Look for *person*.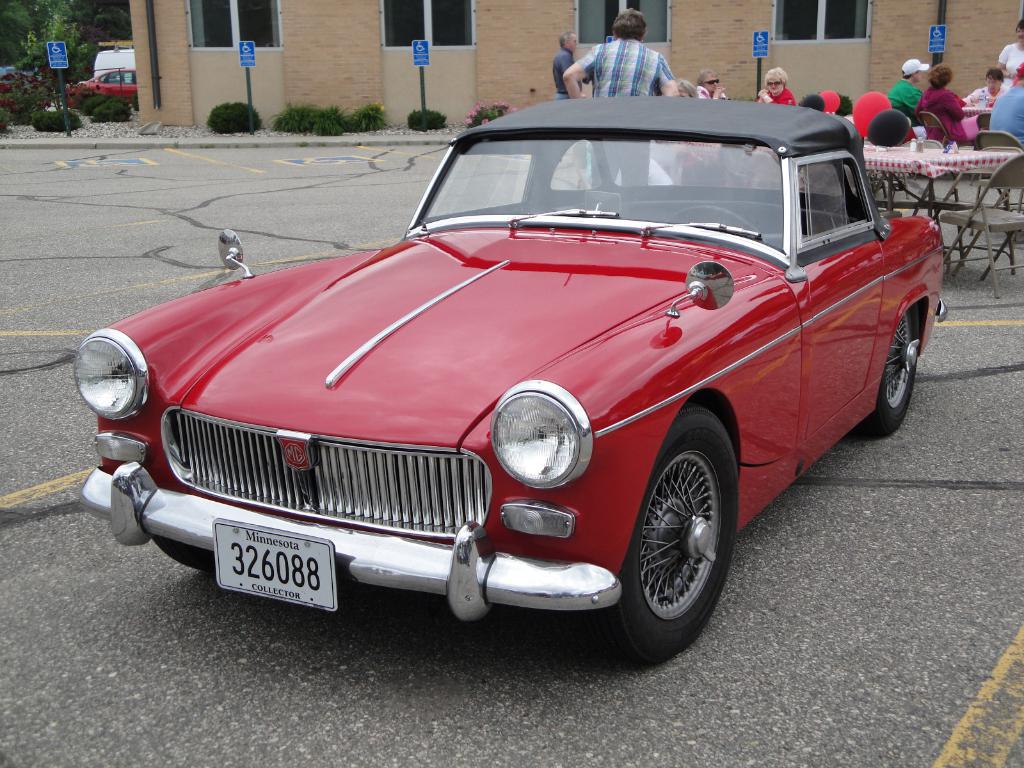
Found: 908:65:980:145.
